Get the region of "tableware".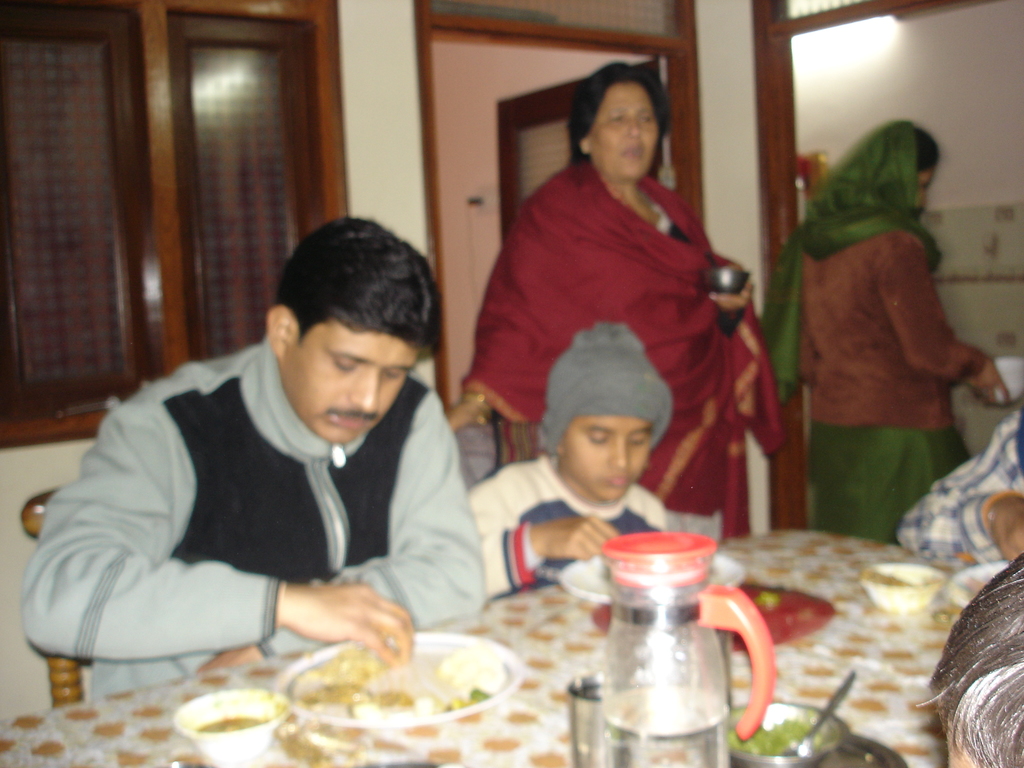
rect(570, 673, 602, 767).
